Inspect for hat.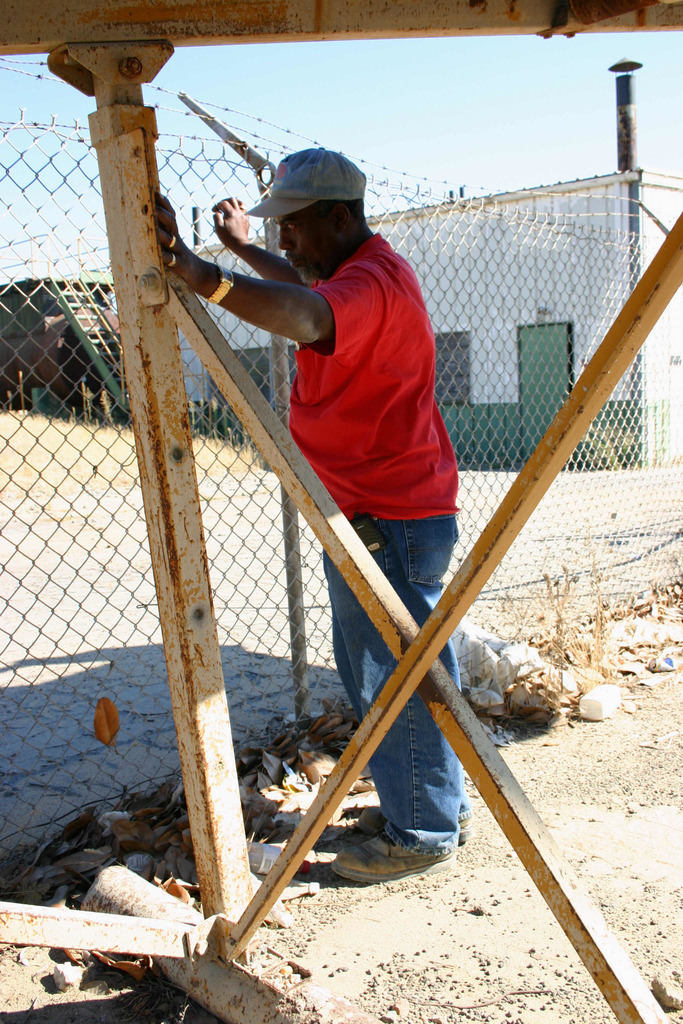
Inspection: l=247, t=148, r=366, b=221.
